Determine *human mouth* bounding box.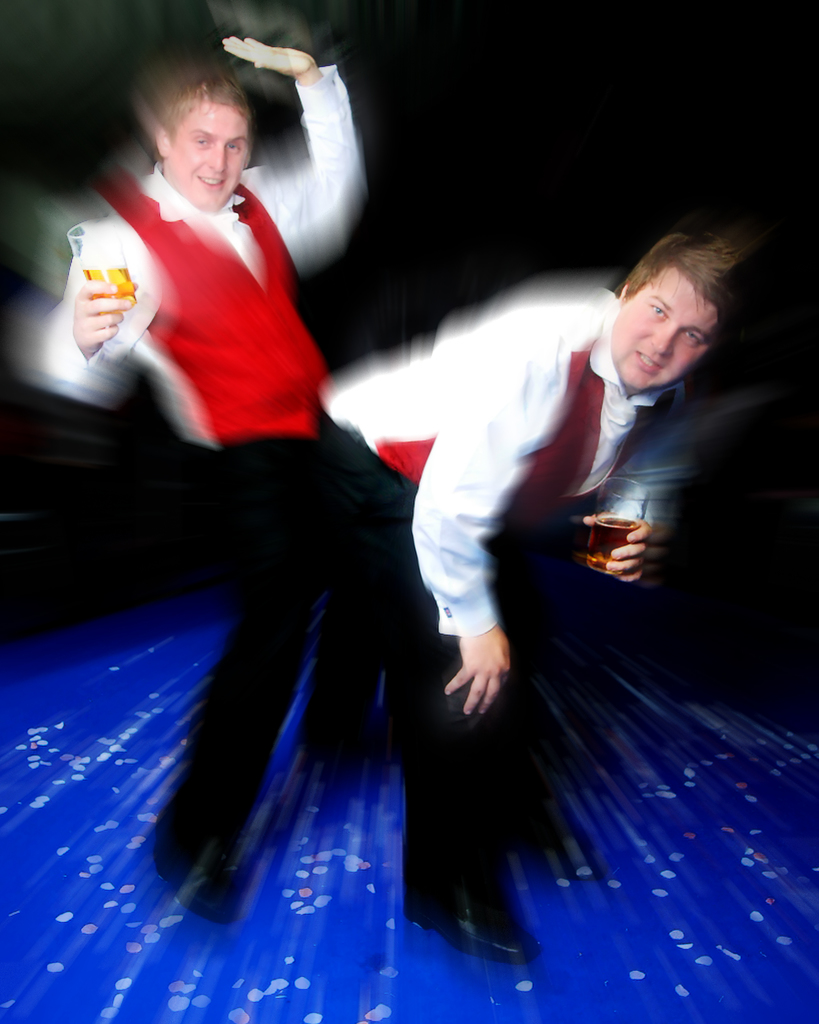
Determined: region(197, 170, 227, 189).
